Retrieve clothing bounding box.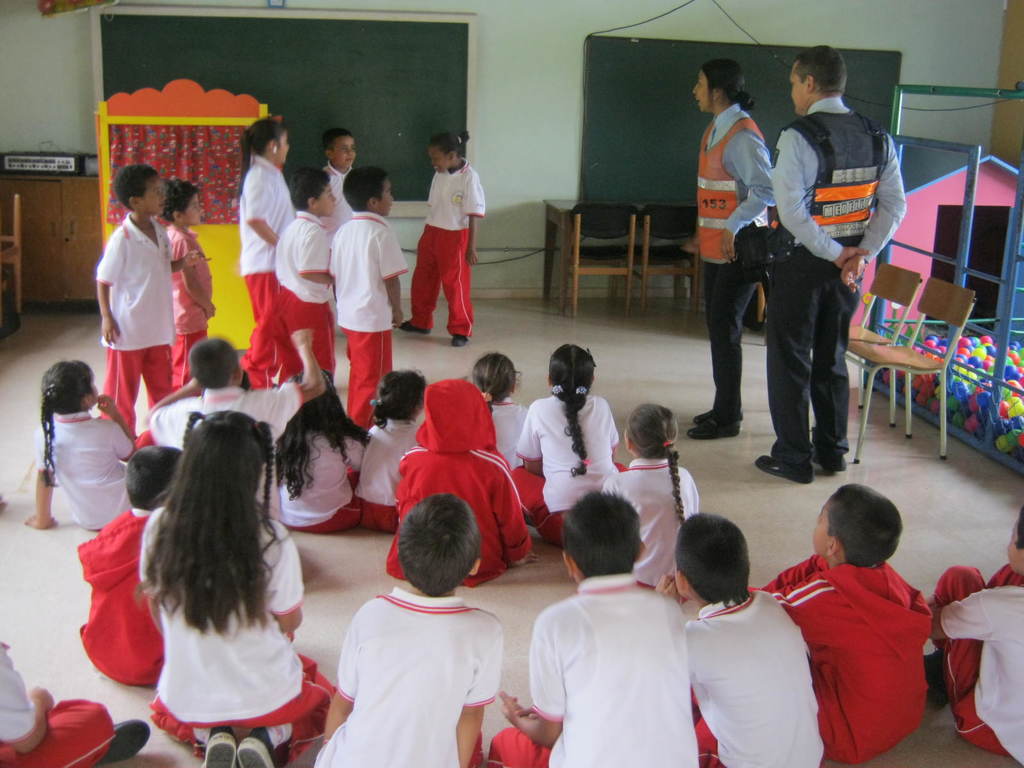
Bounding box: {"left": 240, "top": 152, "right": 296, "bottom": 392}.
